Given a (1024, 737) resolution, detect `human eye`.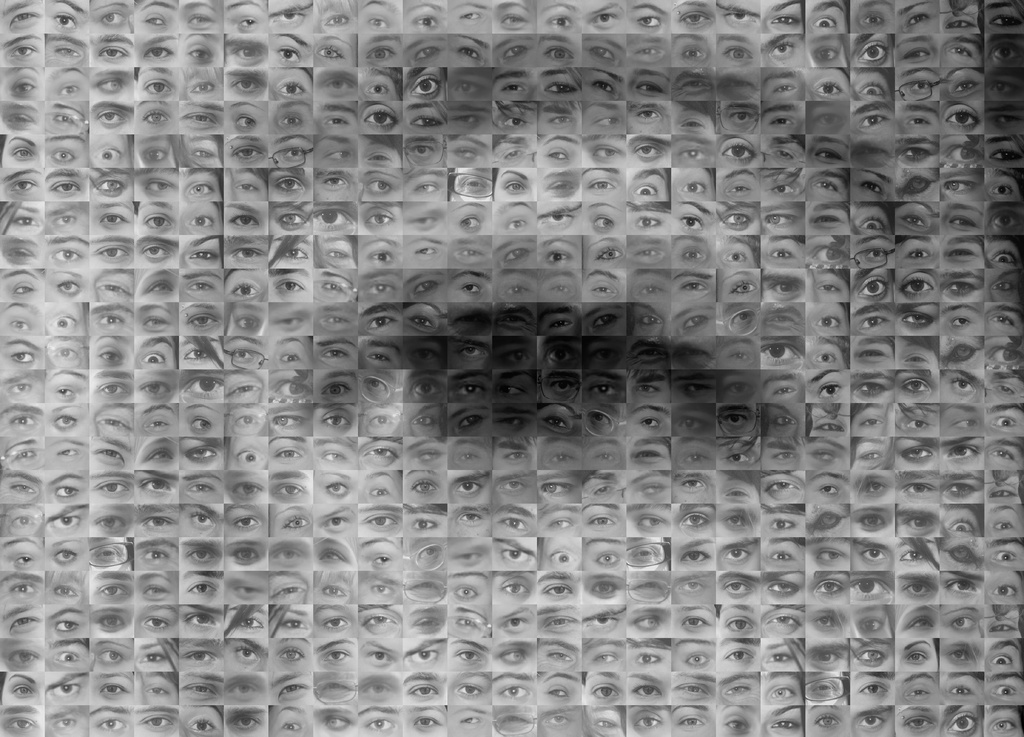
{"left": 592, "top": 11, "right": 616, "bottom": 28}.
